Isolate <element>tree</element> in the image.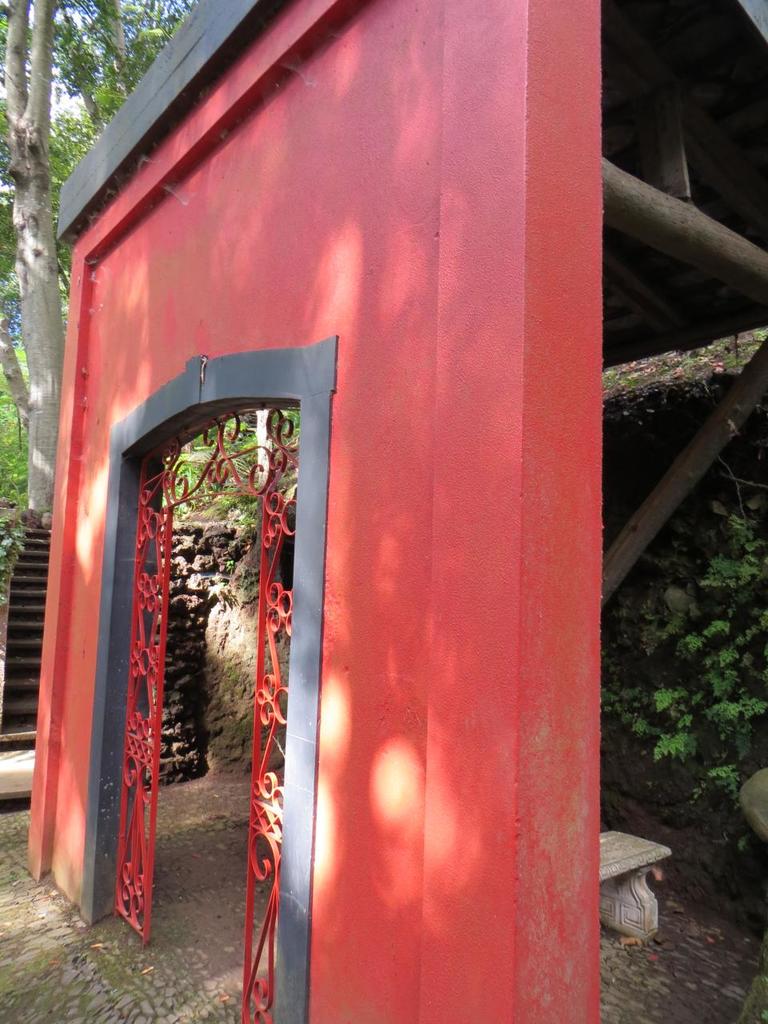
Isolated region: {"left": 0, "top": 0, "right": 297, "bottom": 758}.
